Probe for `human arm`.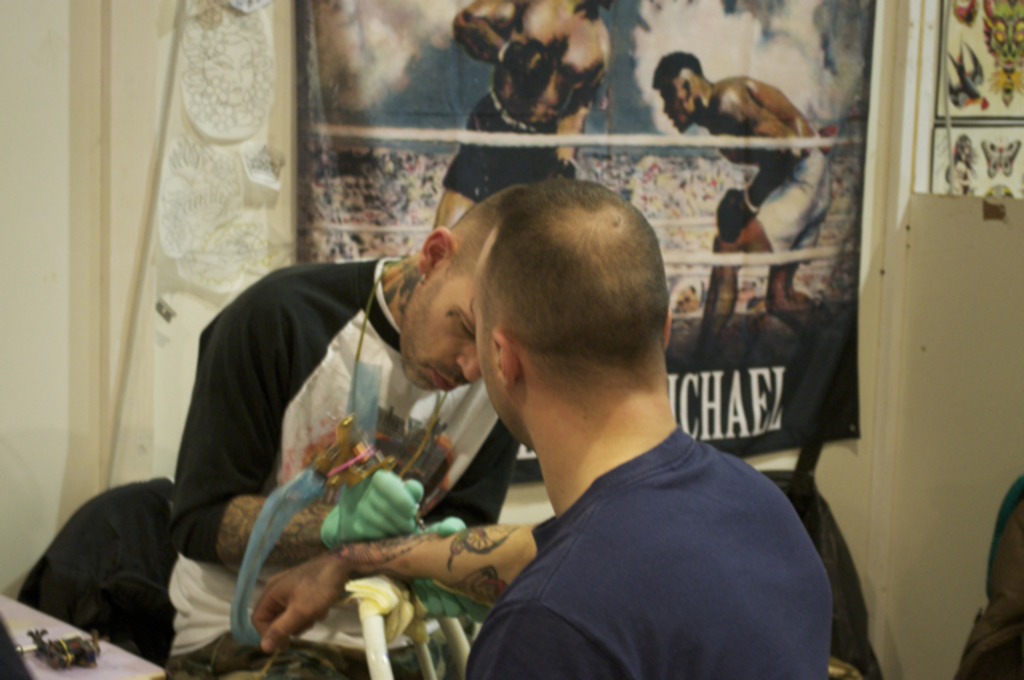
Probe result: BBox(448, 0, 547, 90).
